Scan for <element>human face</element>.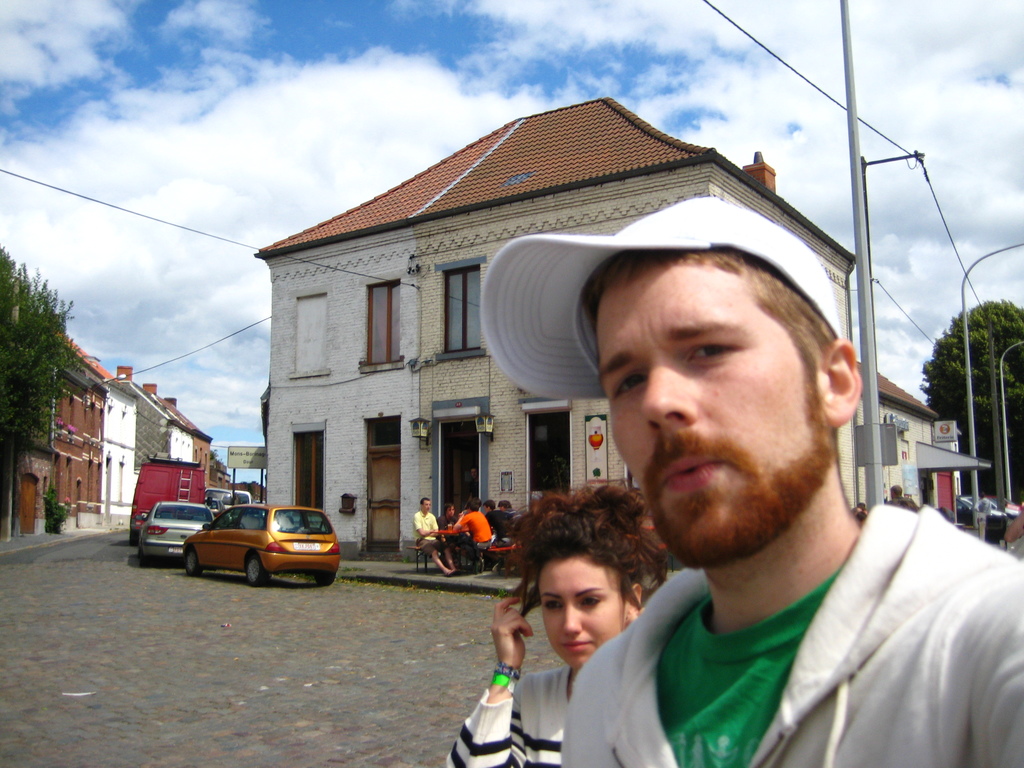
Scan result: bbox=(568, 241, 850, 566).
